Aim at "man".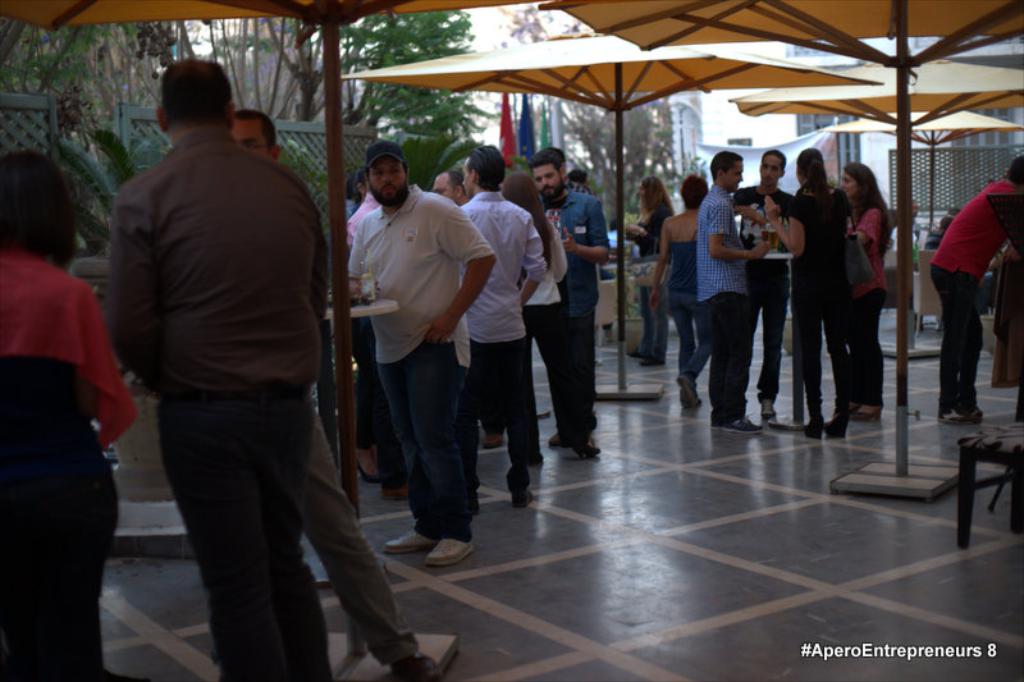
Aimed at detection(694, 138, 750, 397).
